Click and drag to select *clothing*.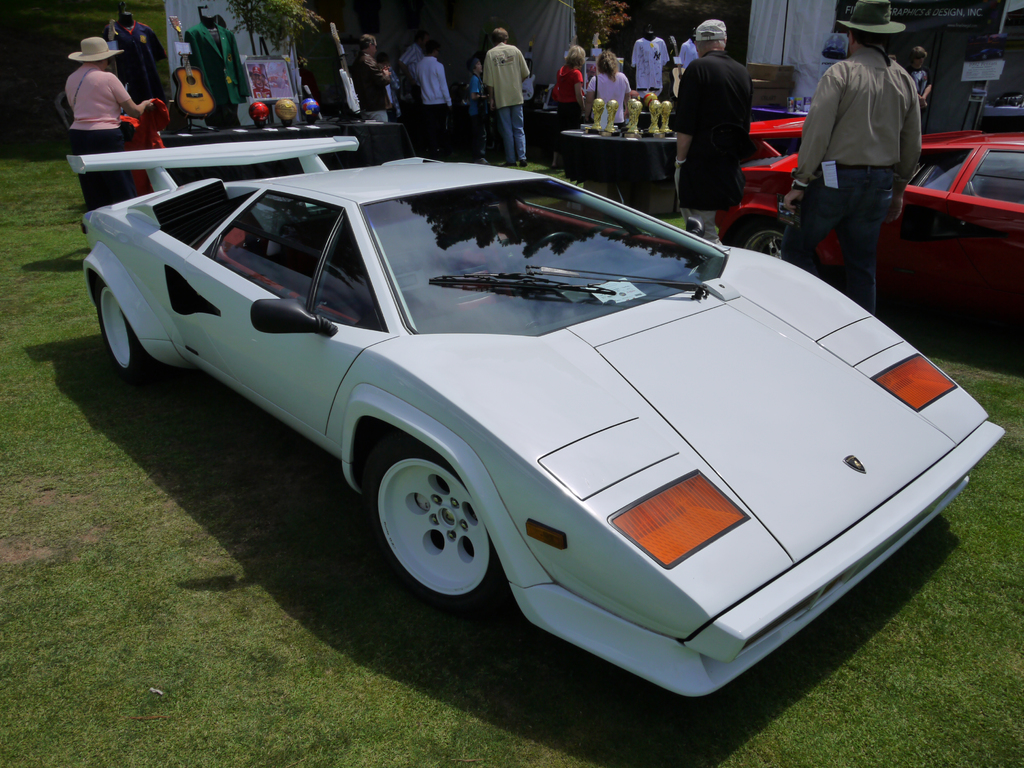
Selection: [100, 20, 172, 106].
